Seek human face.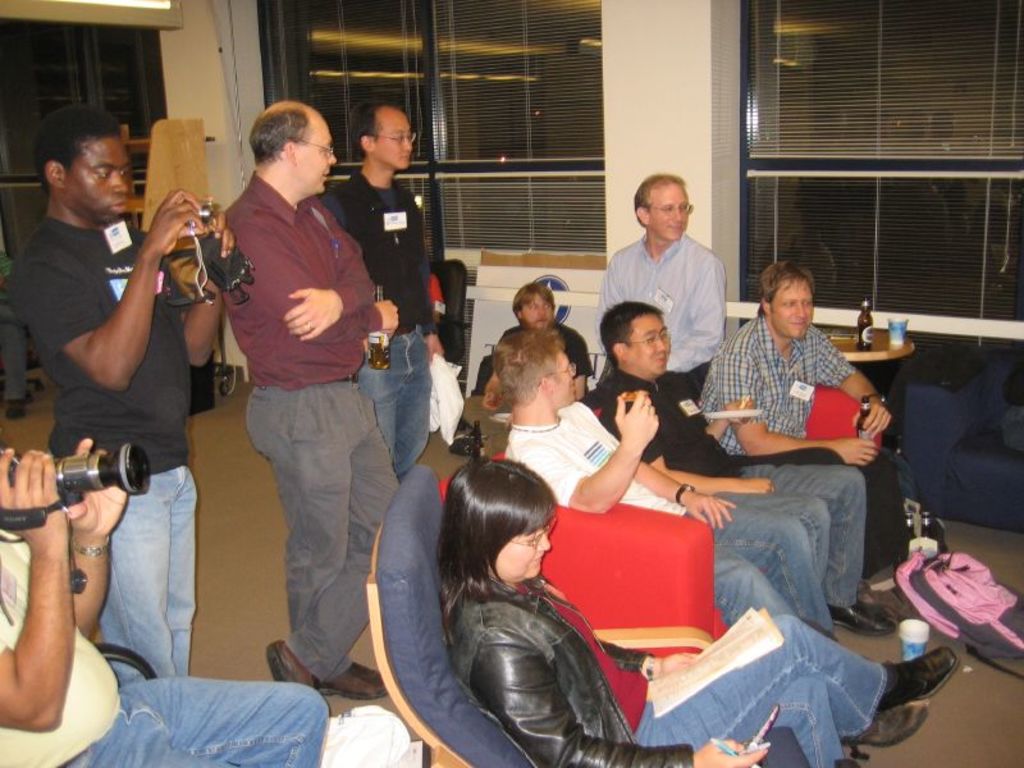
Rect(771, 280, 813, 337).
